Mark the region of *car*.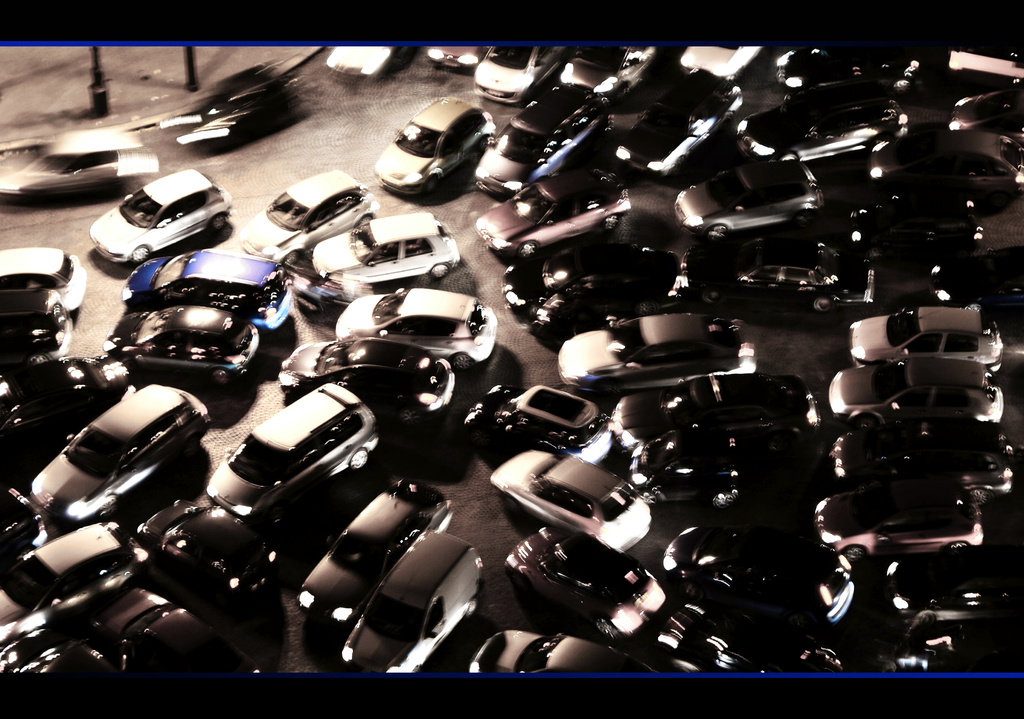
Region: 665 521 856 634.
